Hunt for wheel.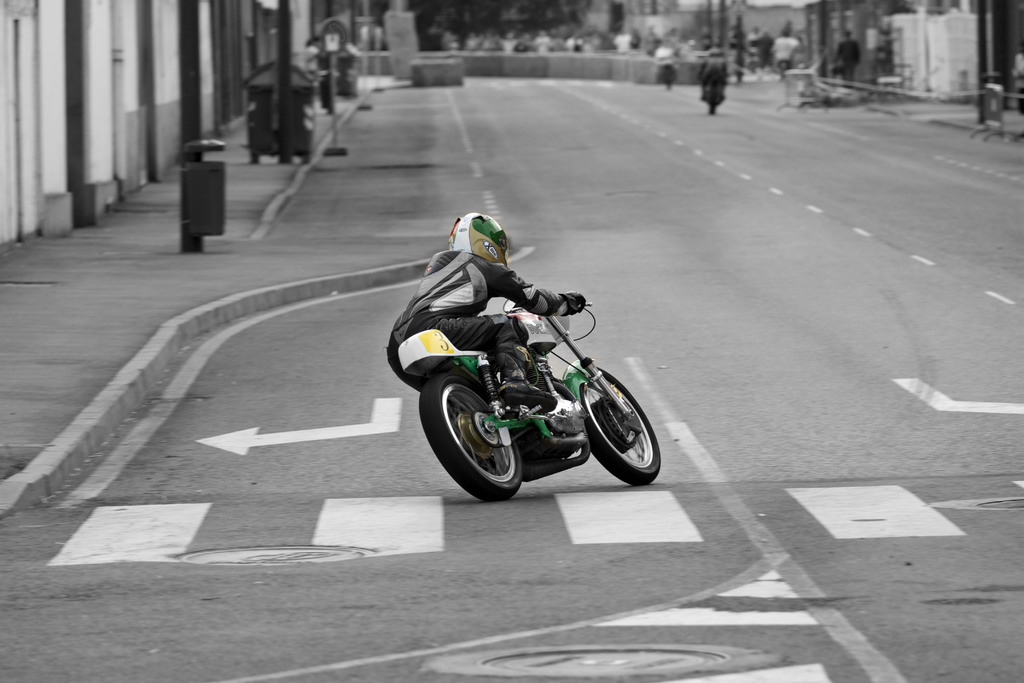
Hunted down at [591,356,647,483].
